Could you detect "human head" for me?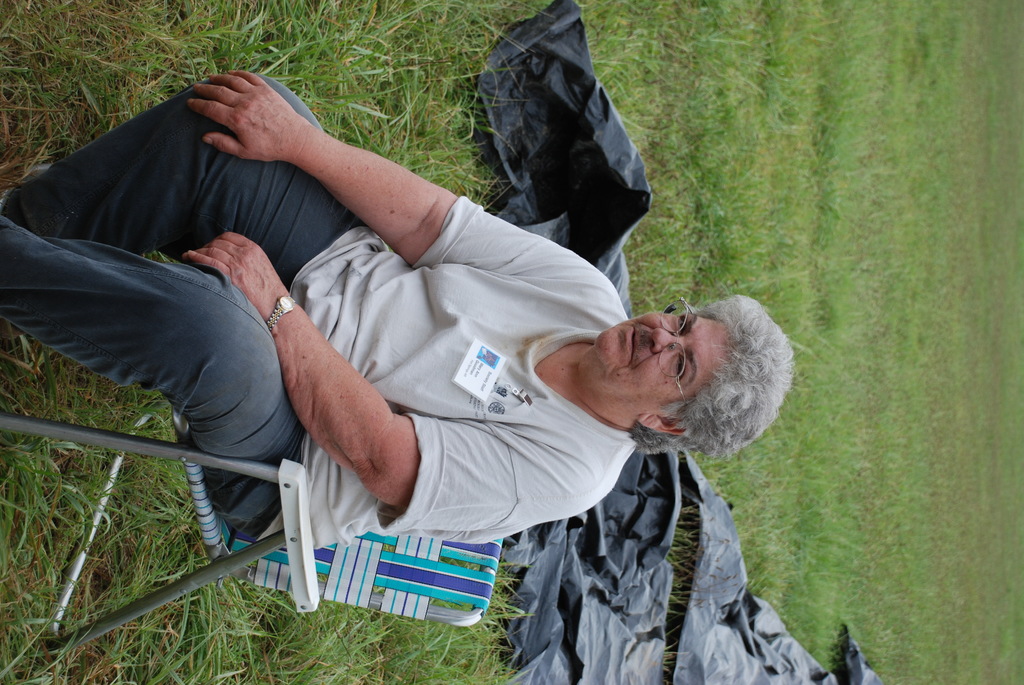
Detection result: box(620, 292, 792, 461).
